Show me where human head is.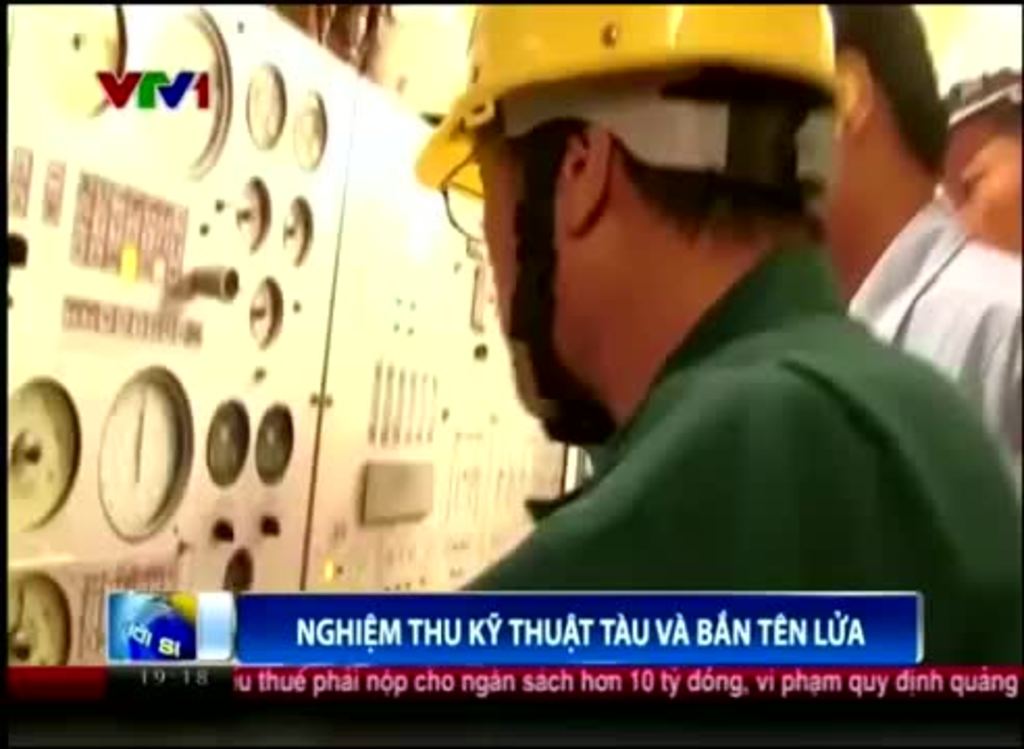
human head is at locate(456, 2, 835, 433).
